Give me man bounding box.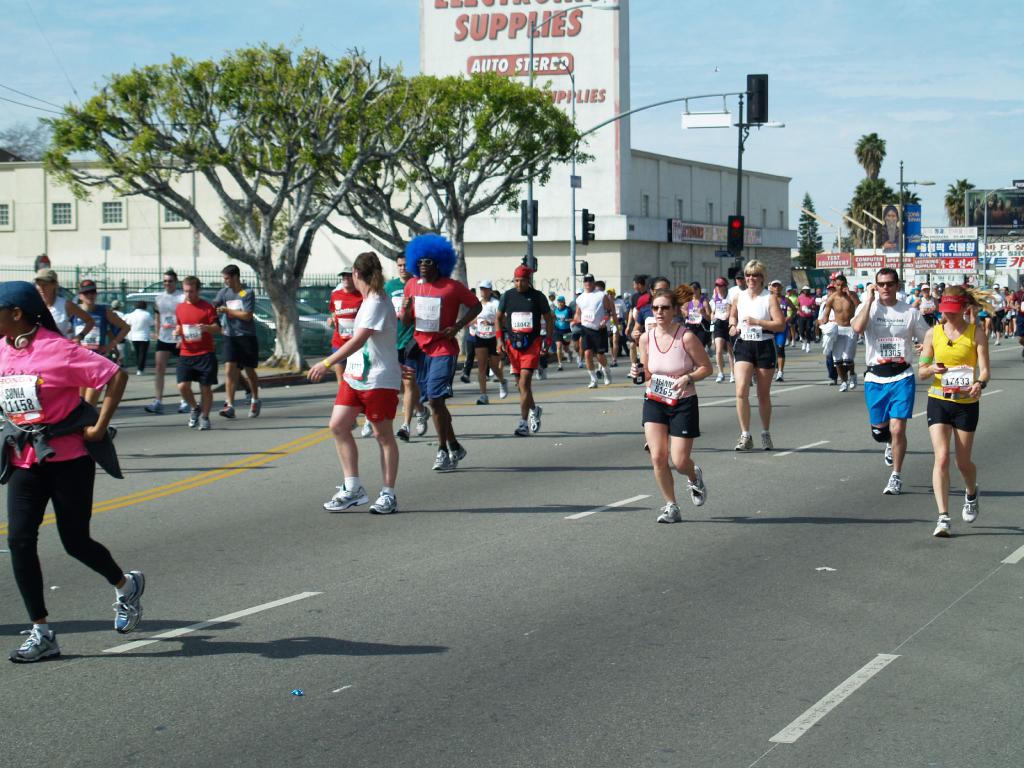
rect(380, 252, 431, 442).
